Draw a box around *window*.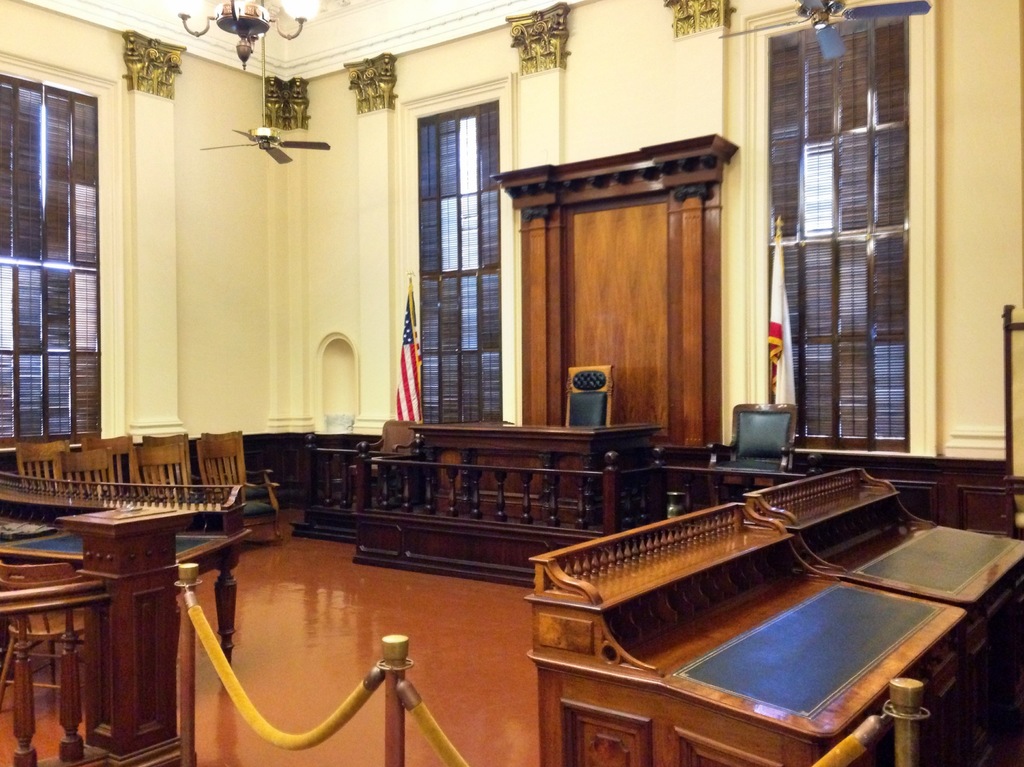
[769, 23, 904, 444].
